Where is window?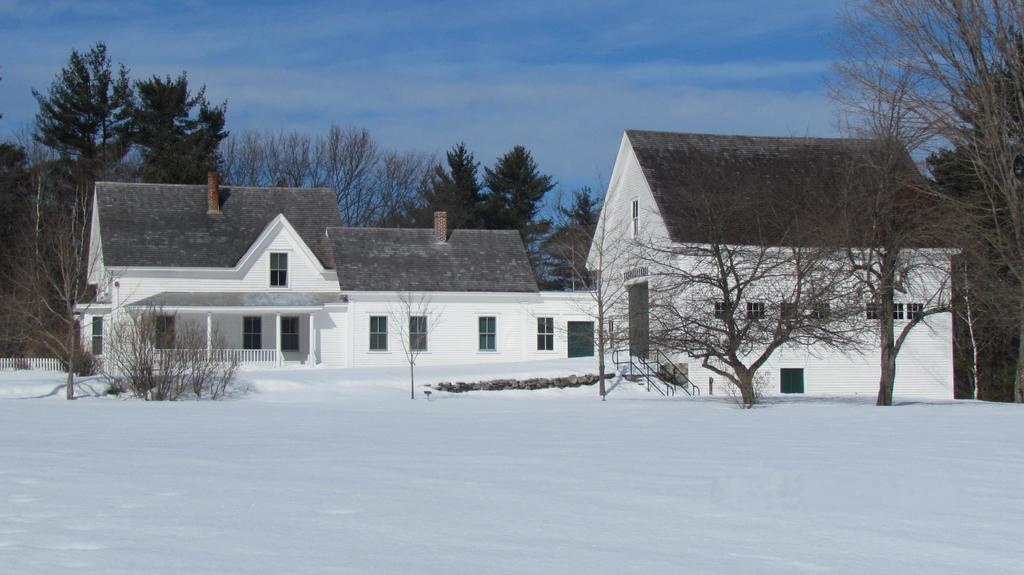
276 315 299 350.
